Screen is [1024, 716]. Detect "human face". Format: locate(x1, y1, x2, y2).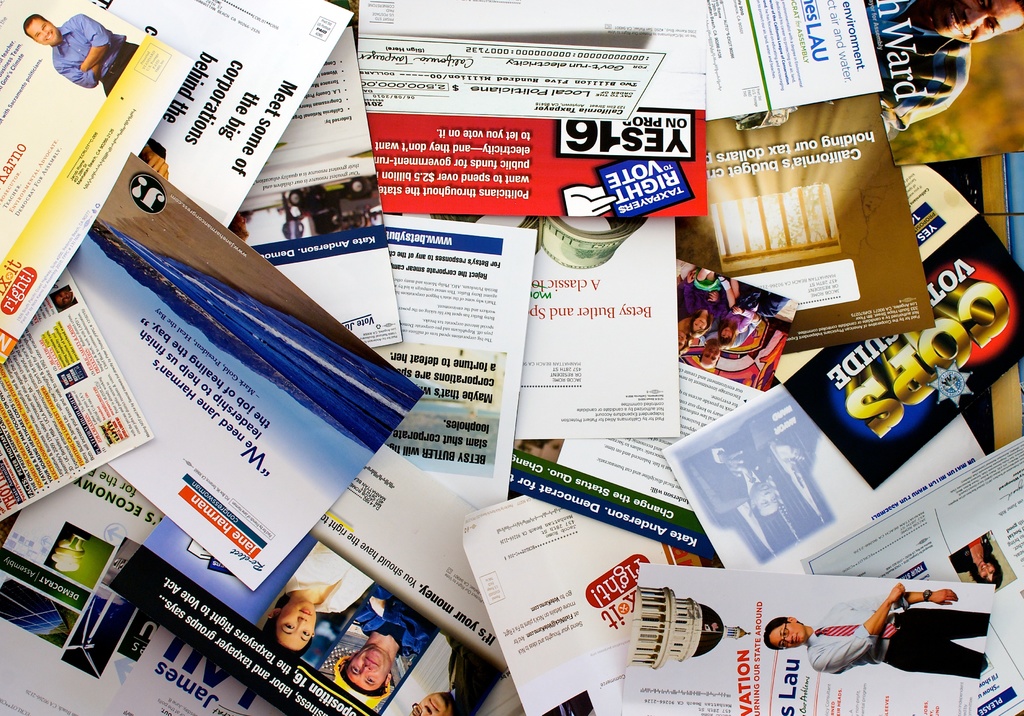
locate(976, 560, 995, 582).
